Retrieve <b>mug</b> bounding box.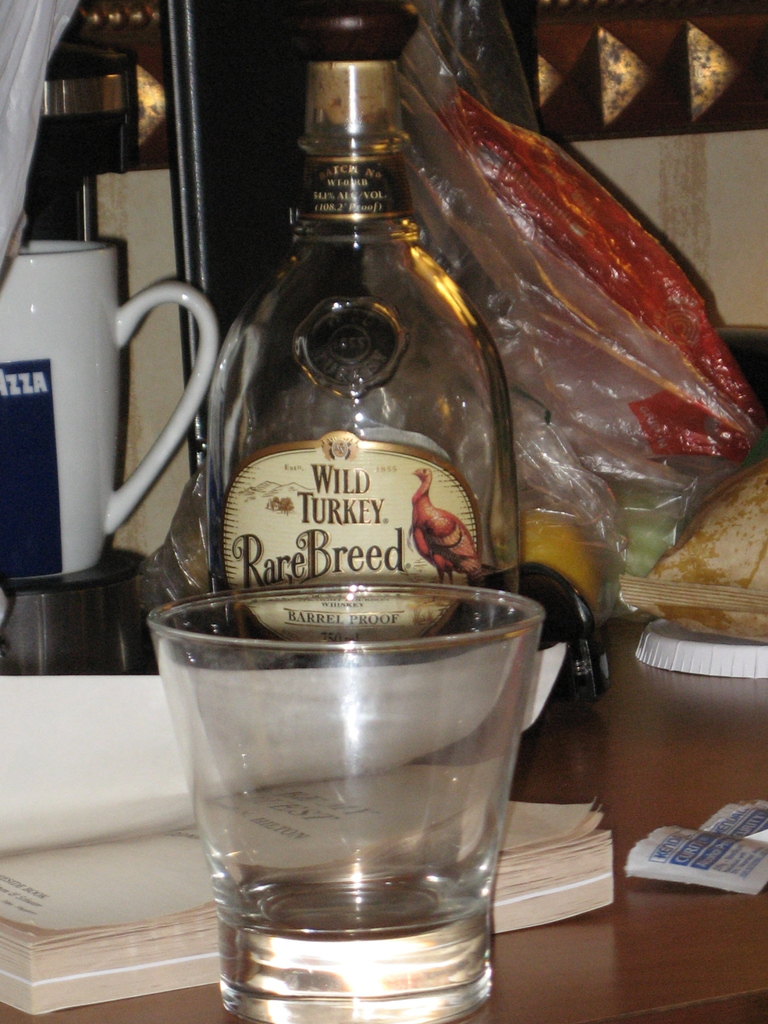
Bounding box: [0, 237, 222, 589].
